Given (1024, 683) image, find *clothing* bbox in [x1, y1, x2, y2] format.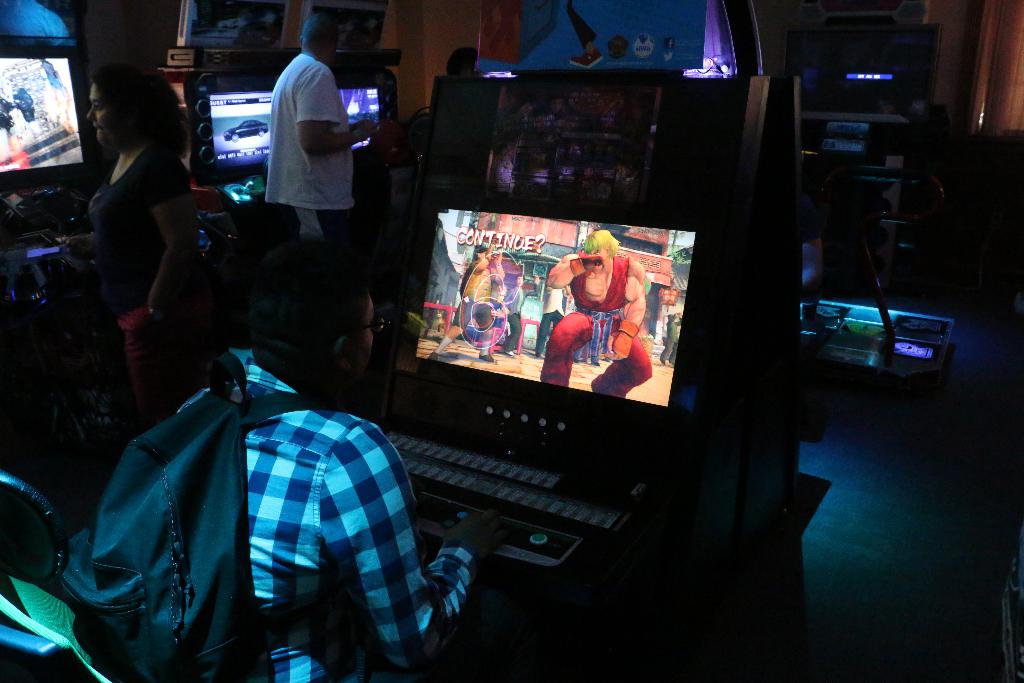
[264, 49, 357, 280].
